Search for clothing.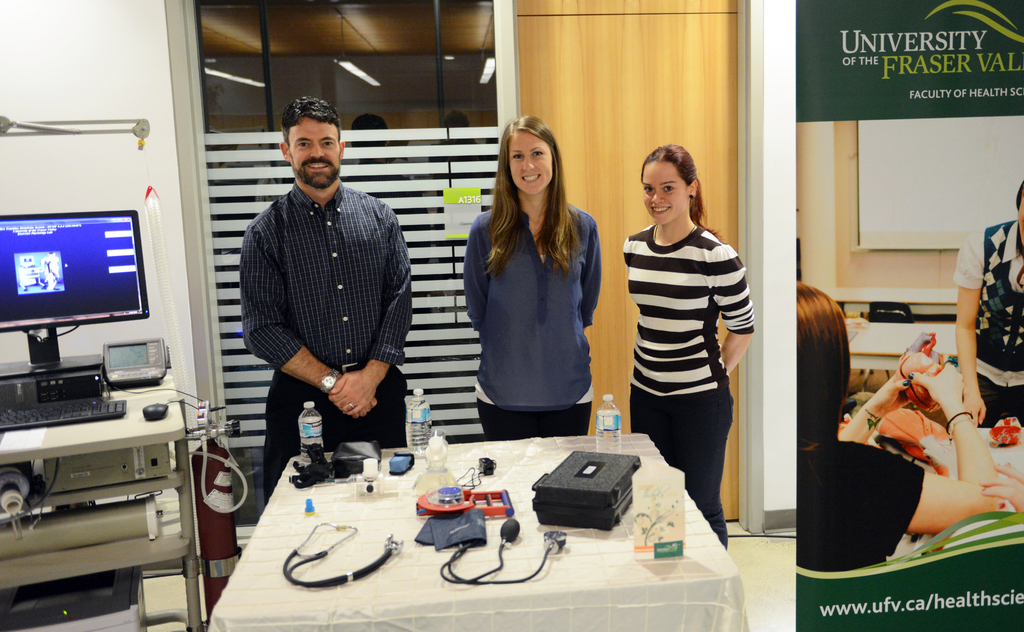
Found at rect(235, 174, 414, 505).
